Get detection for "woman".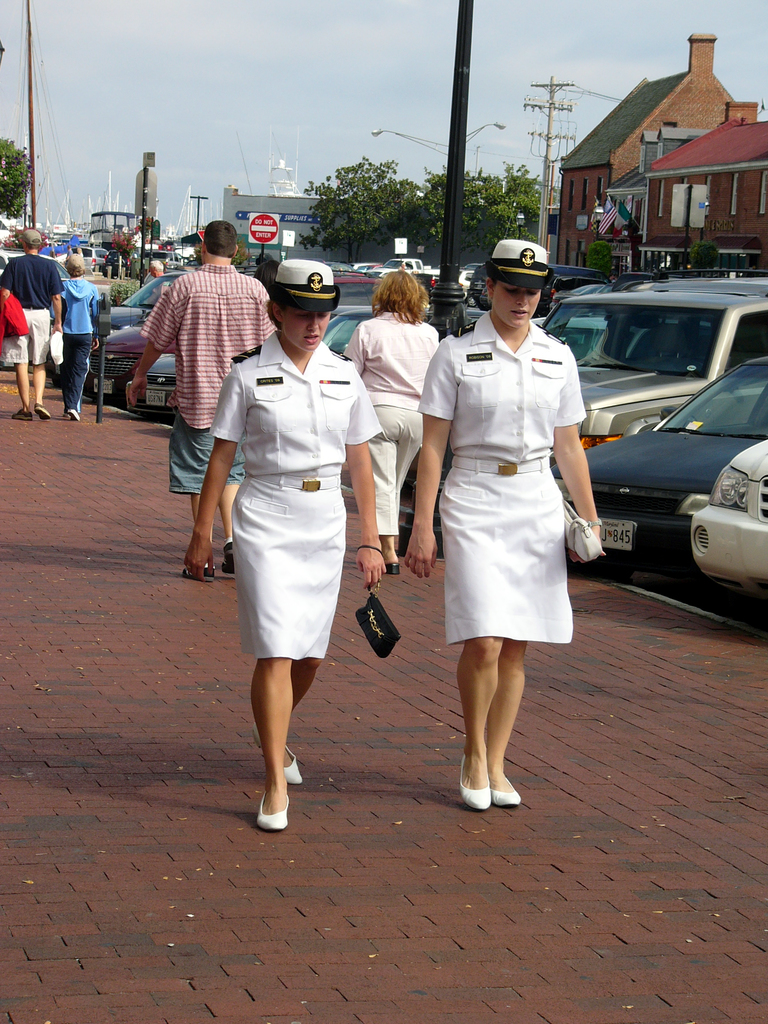
Detection: <region>56, 250, 98, 424</region>.
